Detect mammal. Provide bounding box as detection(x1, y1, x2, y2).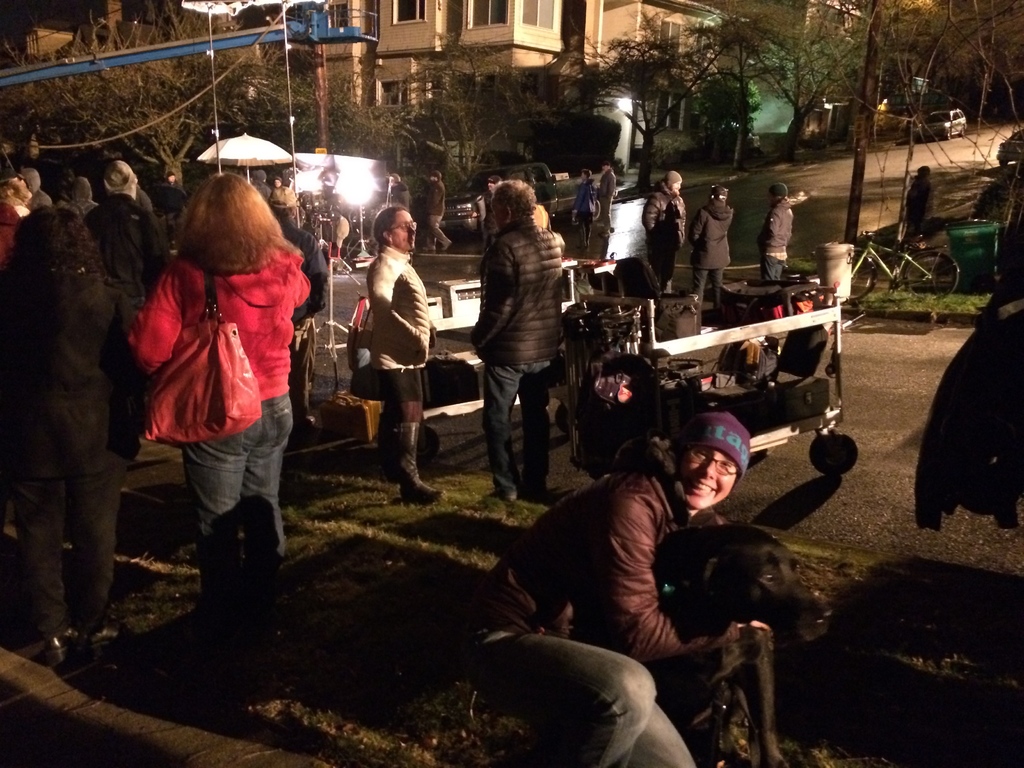
detection(643, 169, 687, 289).
